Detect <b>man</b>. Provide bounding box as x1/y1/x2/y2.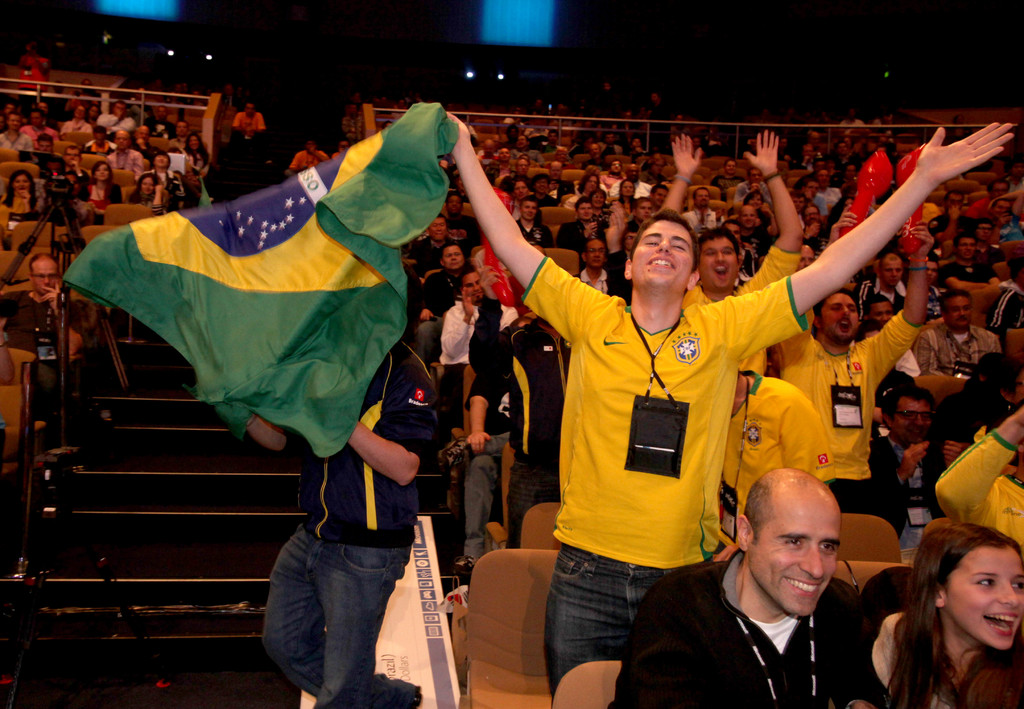
286/143/332/175.
